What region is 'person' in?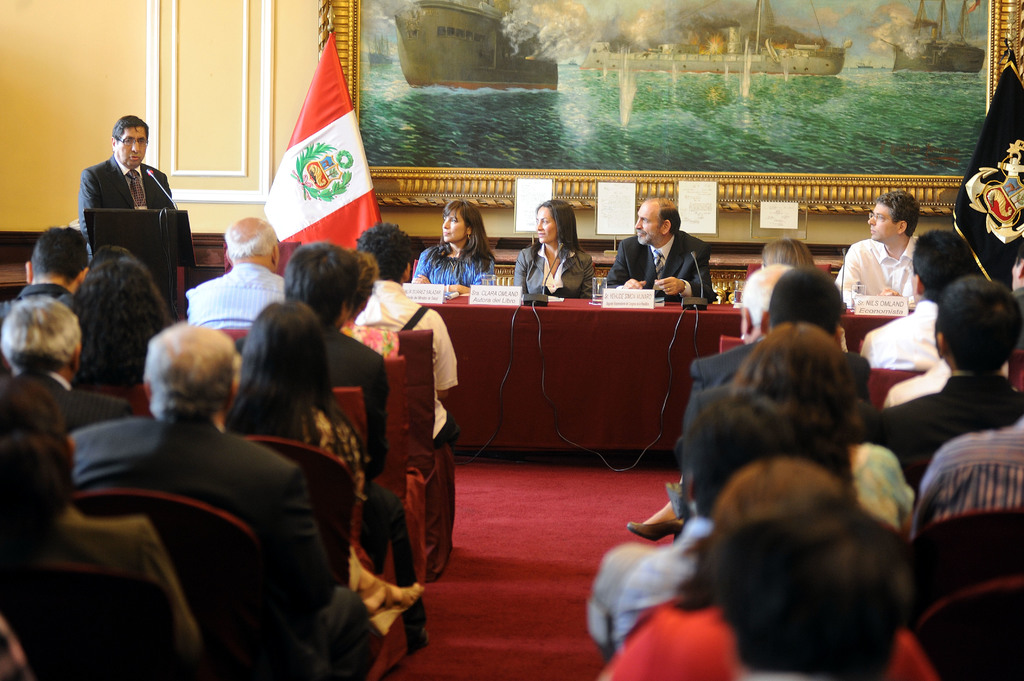
<region>67, 259, 173, 385</region>.
